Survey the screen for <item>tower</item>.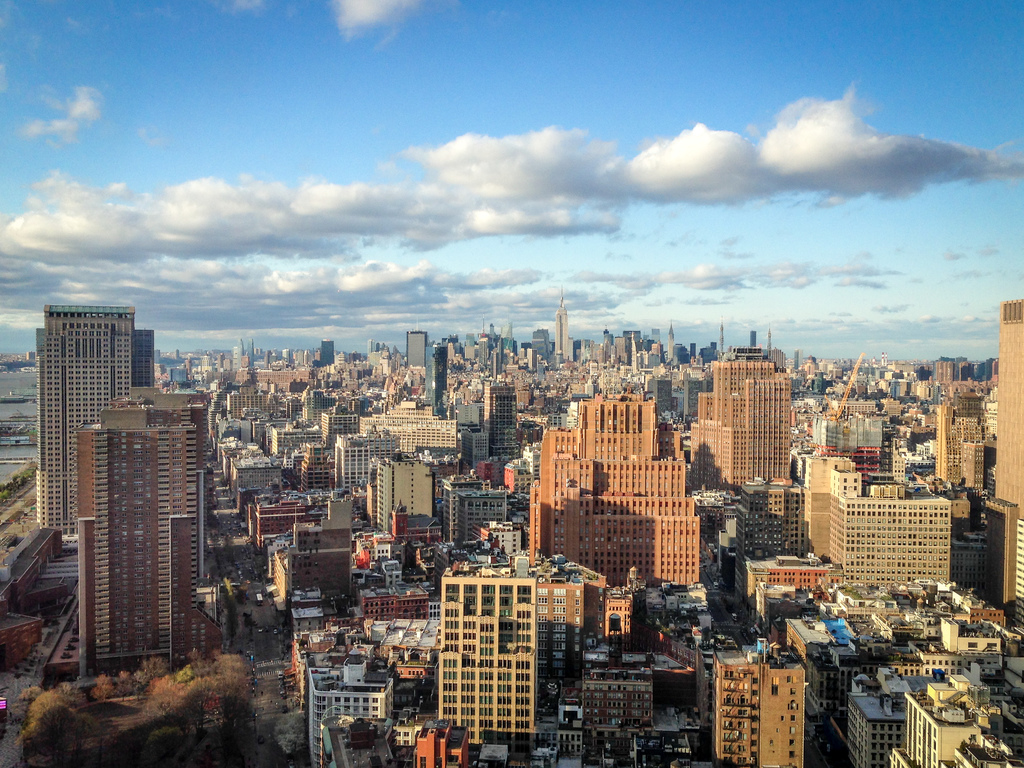
Survey found: left=422, top=348, right=446, bottom=409.
